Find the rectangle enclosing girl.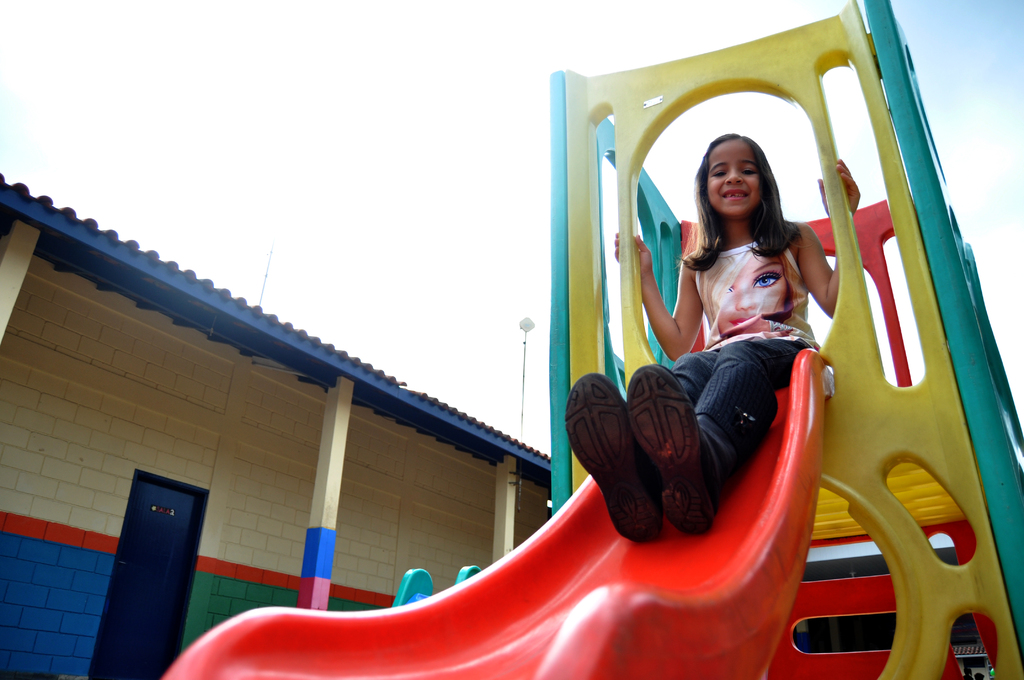
[563,131,861,544].
